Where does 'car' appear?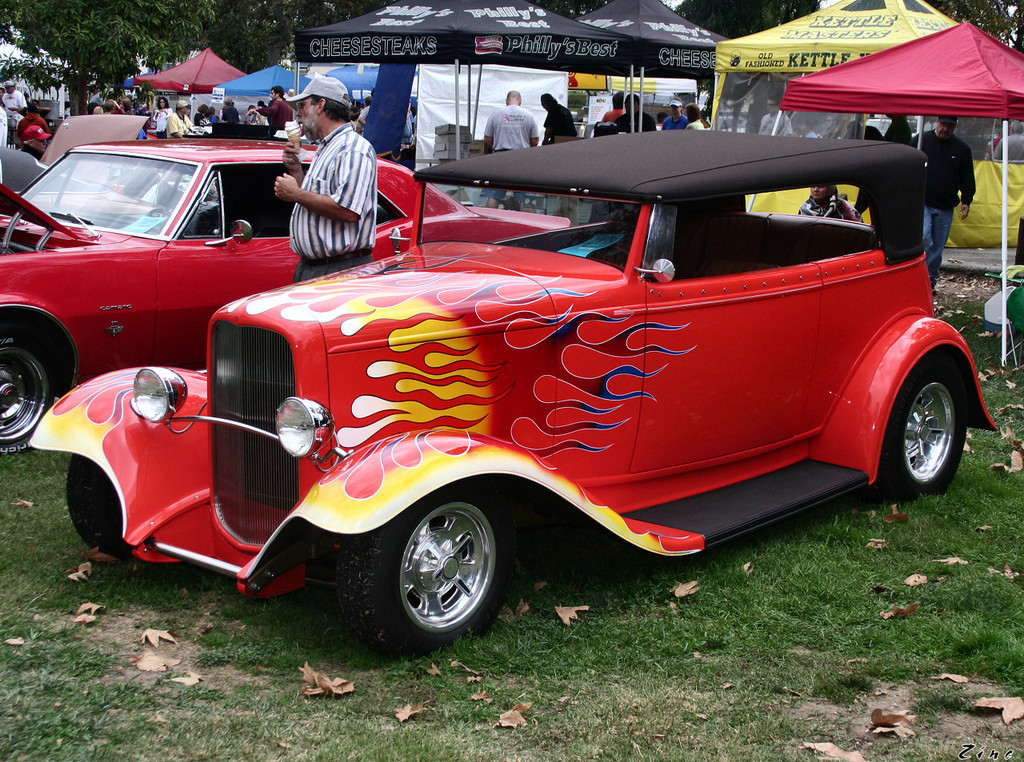
Appears at x1=62, y1=109, x2=1002, y2=637.
